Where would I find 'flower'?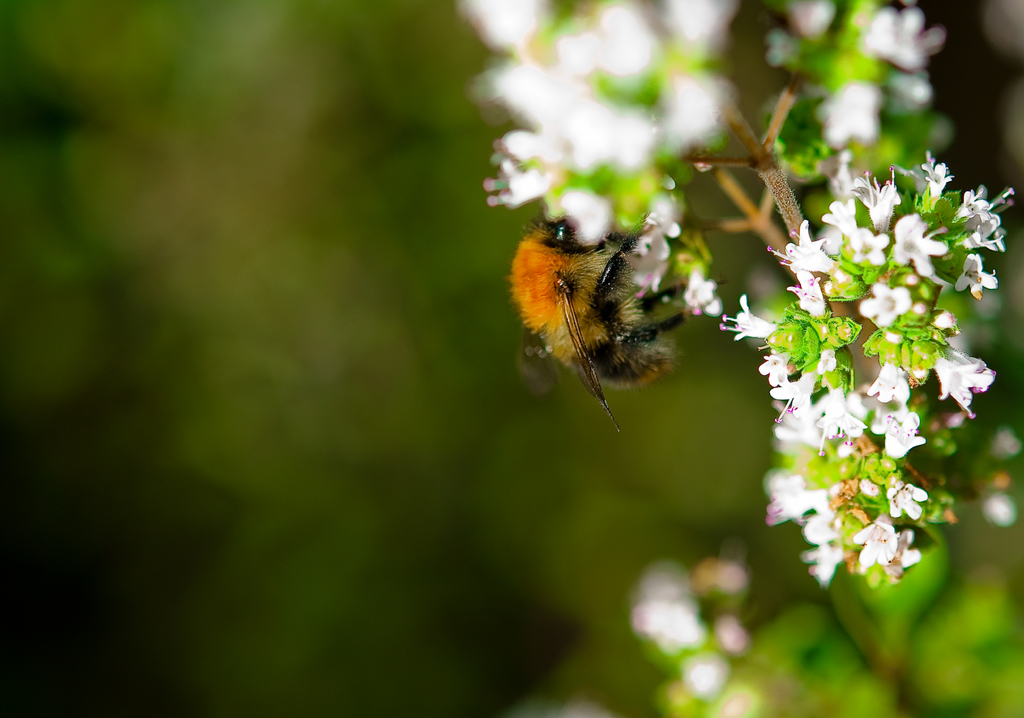
At [717,152,1012,585].
